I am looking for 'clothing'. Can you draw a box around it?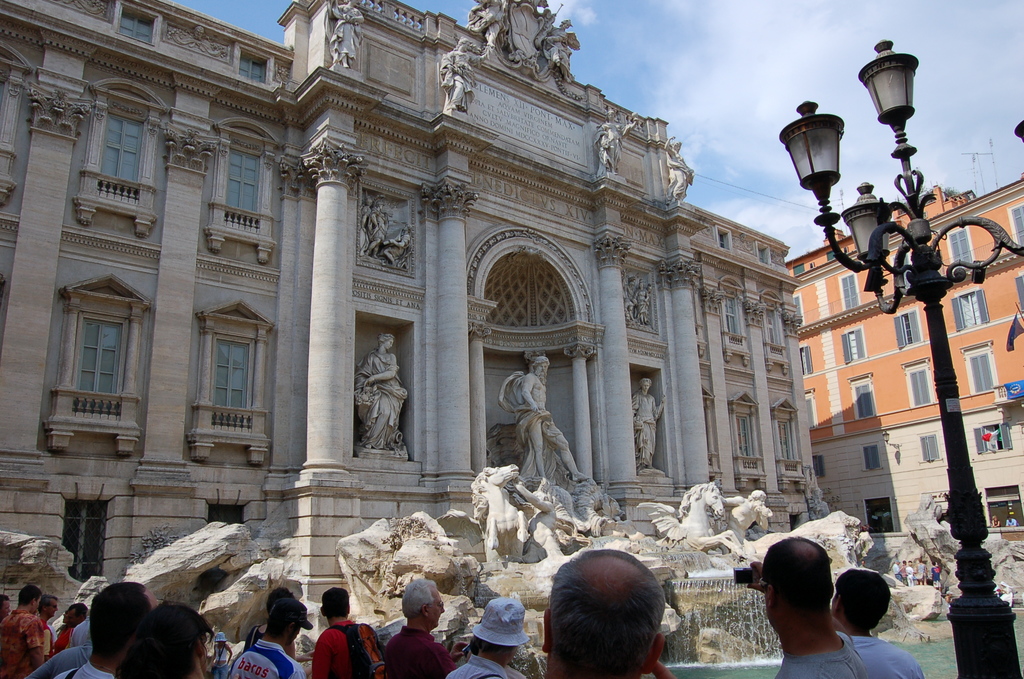
Sure, the bounding box is left=247, top=630, right=267, bottom=650.
